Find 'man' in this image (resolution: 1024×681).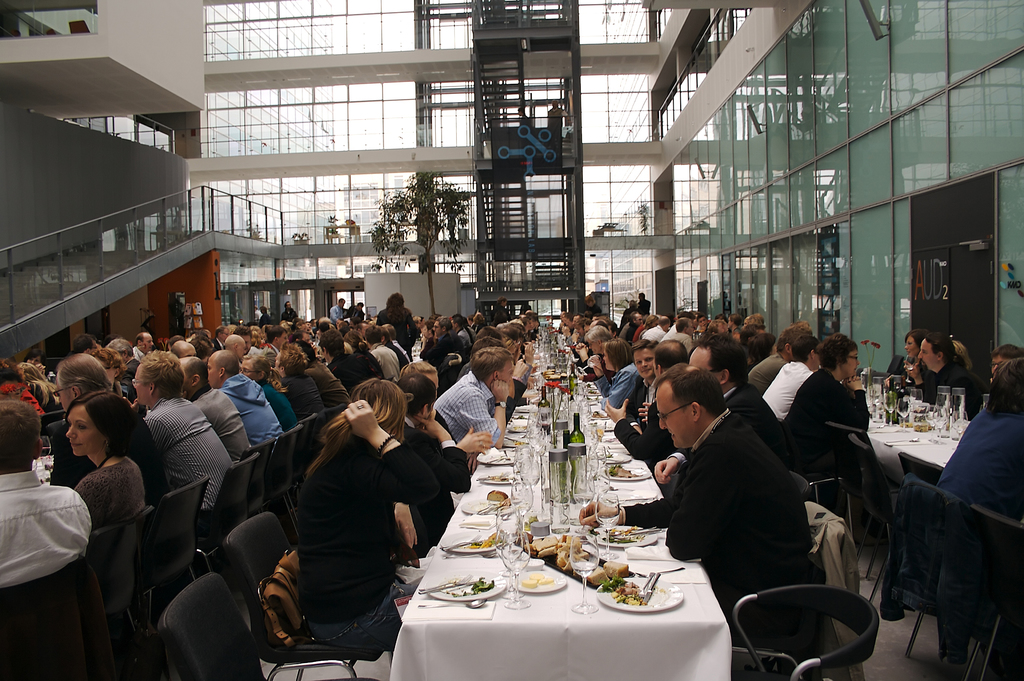
(129, 332, 158, 367).
